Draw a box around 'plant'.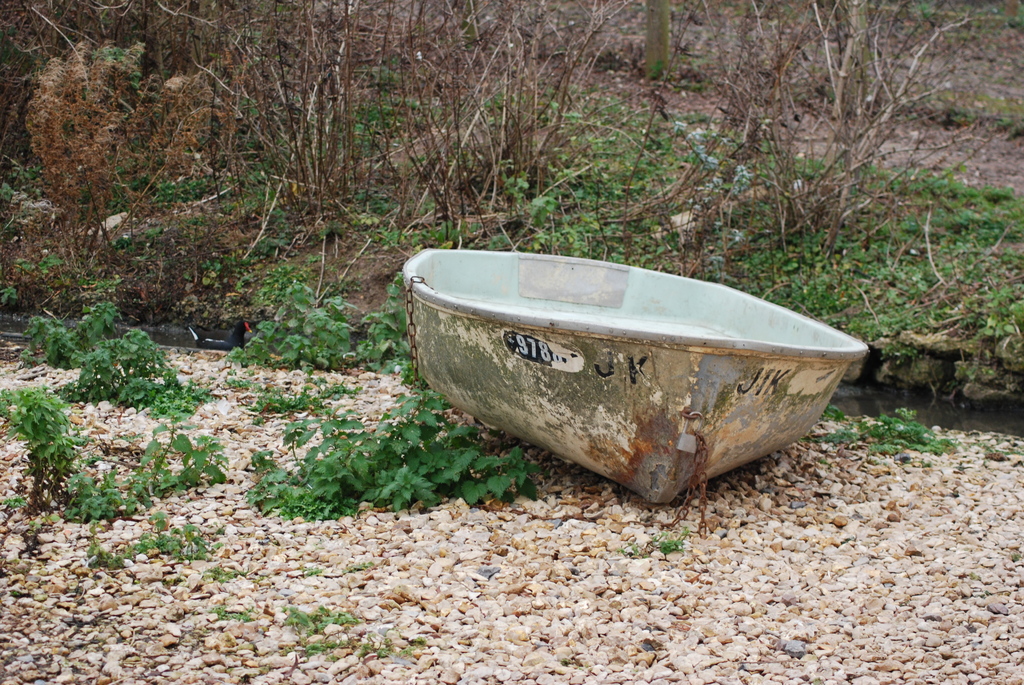
pyautogui.locateOnScreen(138, 413, 225, 502).
